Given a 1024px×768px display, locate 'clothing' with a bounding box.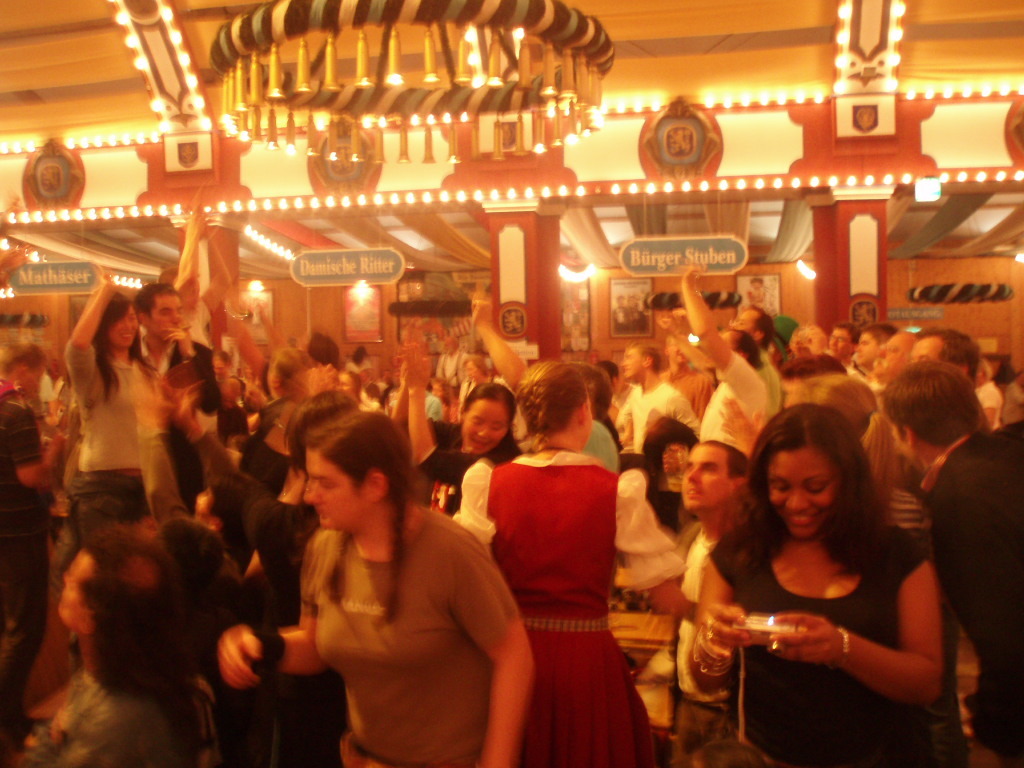
Located: box=[424, 432, 530, 515].
